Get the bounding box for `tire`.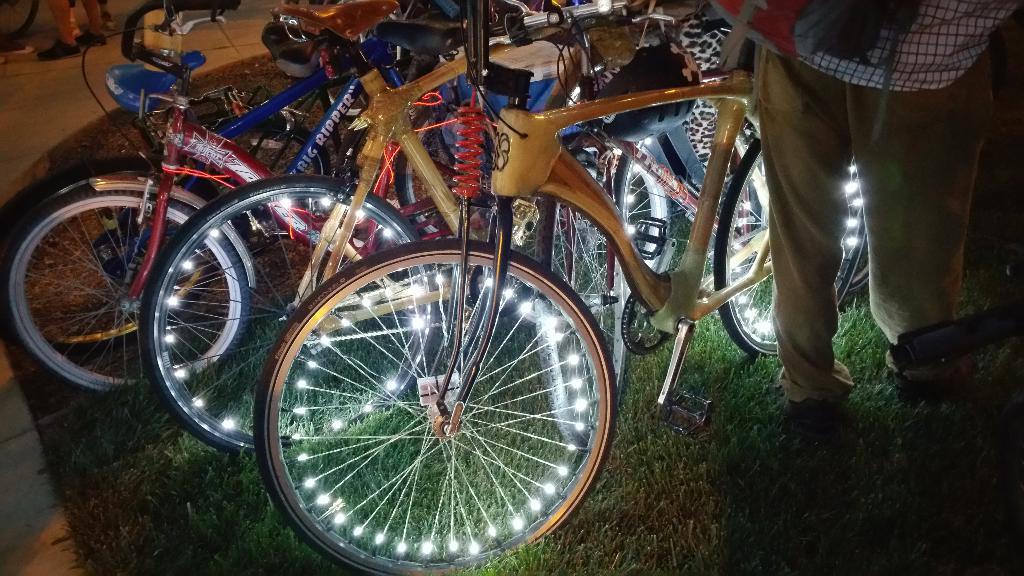
detection(391, 96, 540, 240).
